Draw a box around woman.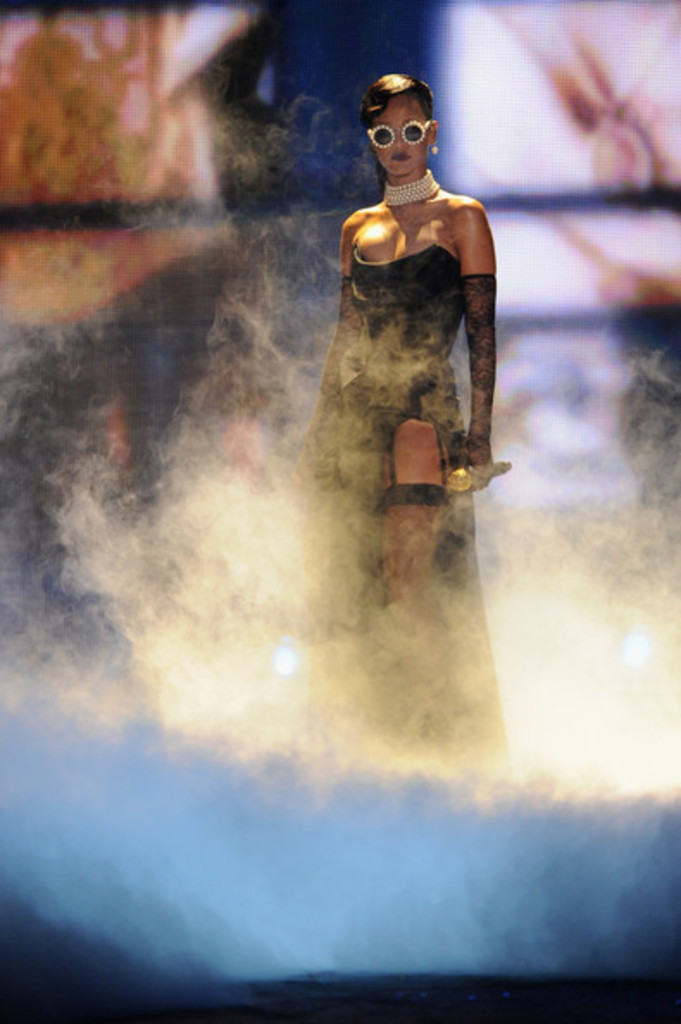
select_region(284, 74, 522, 717).
